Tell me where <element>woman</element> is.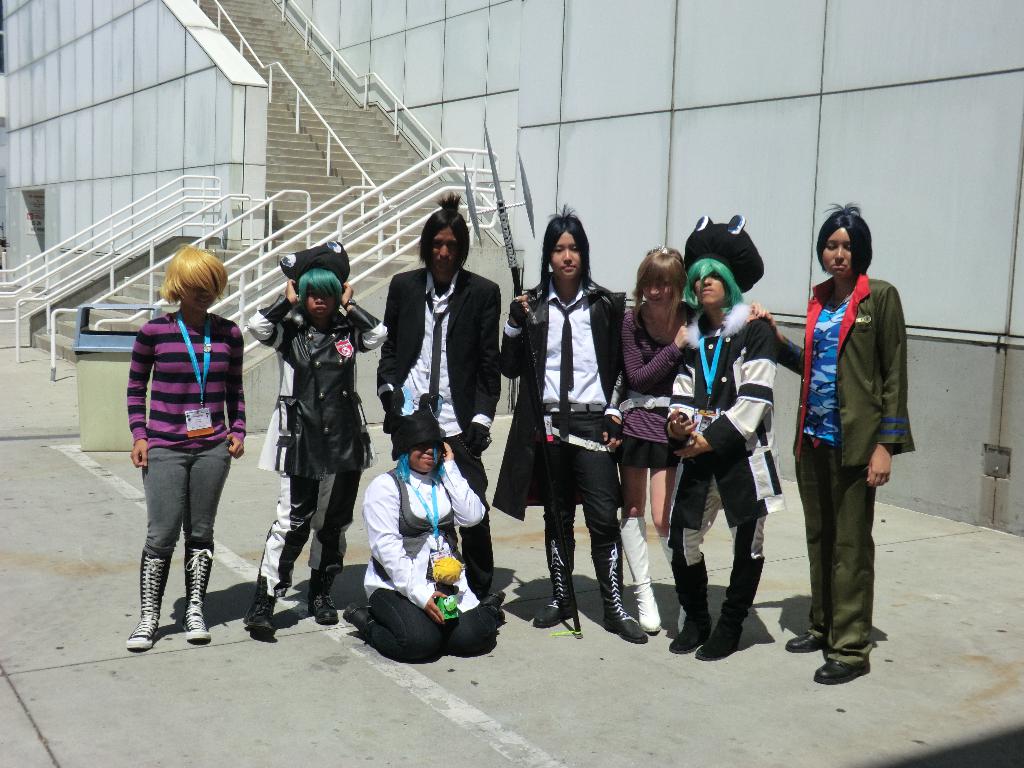
<element>woman</element> is at Rect(112, 241, 252, 654).
